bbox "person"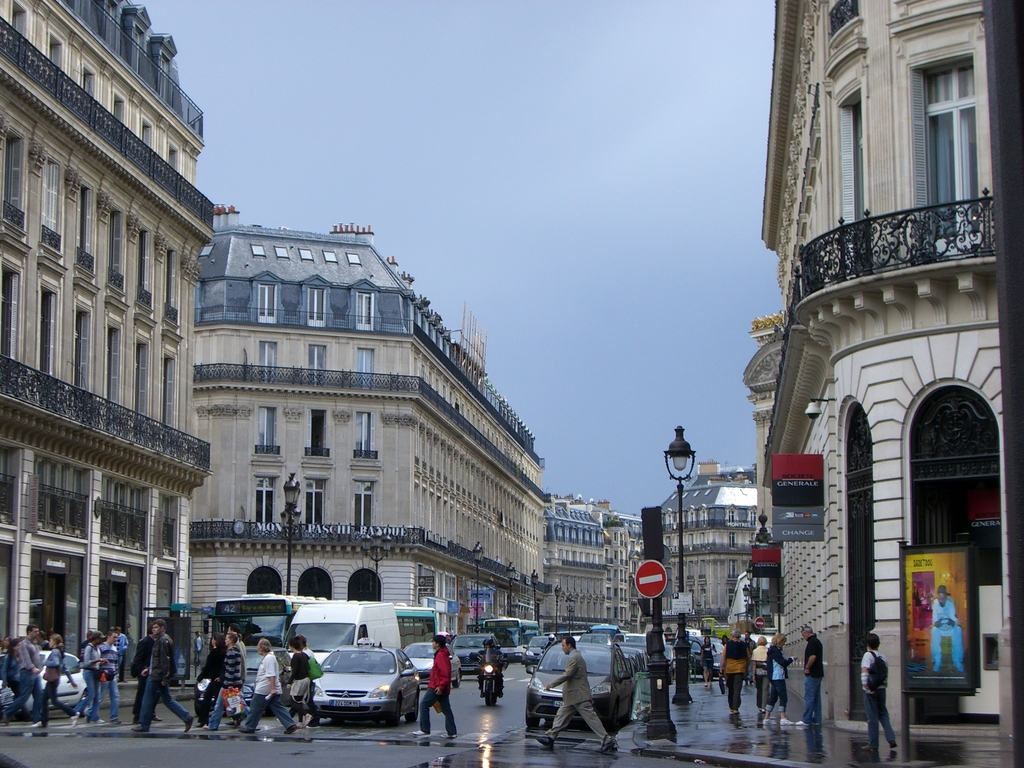
[189,633,226,726]
